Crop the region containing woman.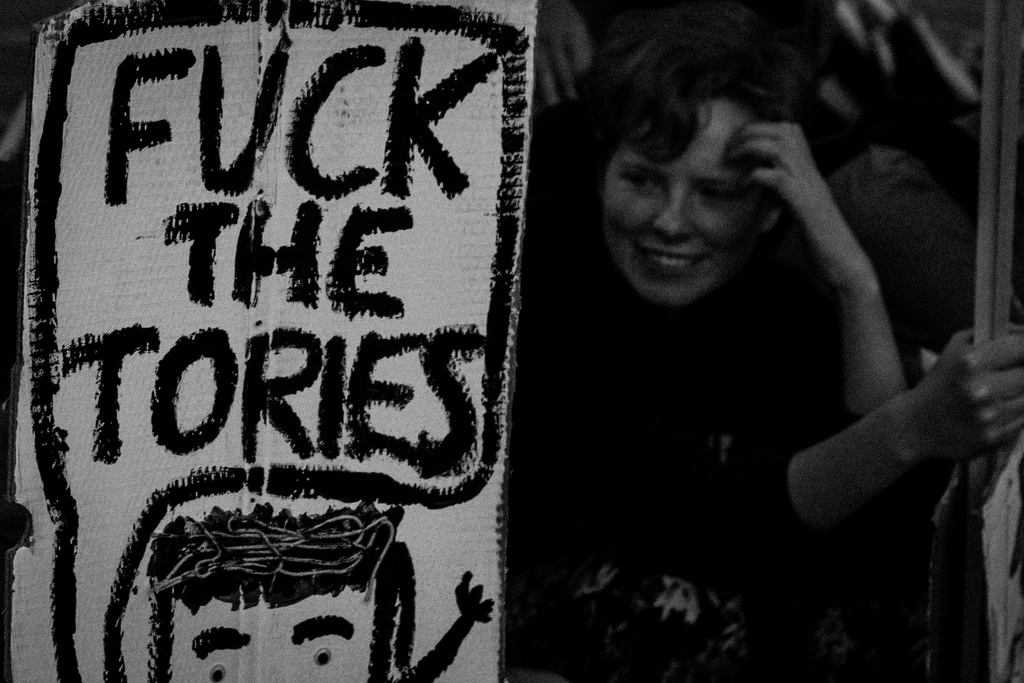
Crop region: pyautogui.locateOnScreen(525, 32, 1023, 668).
